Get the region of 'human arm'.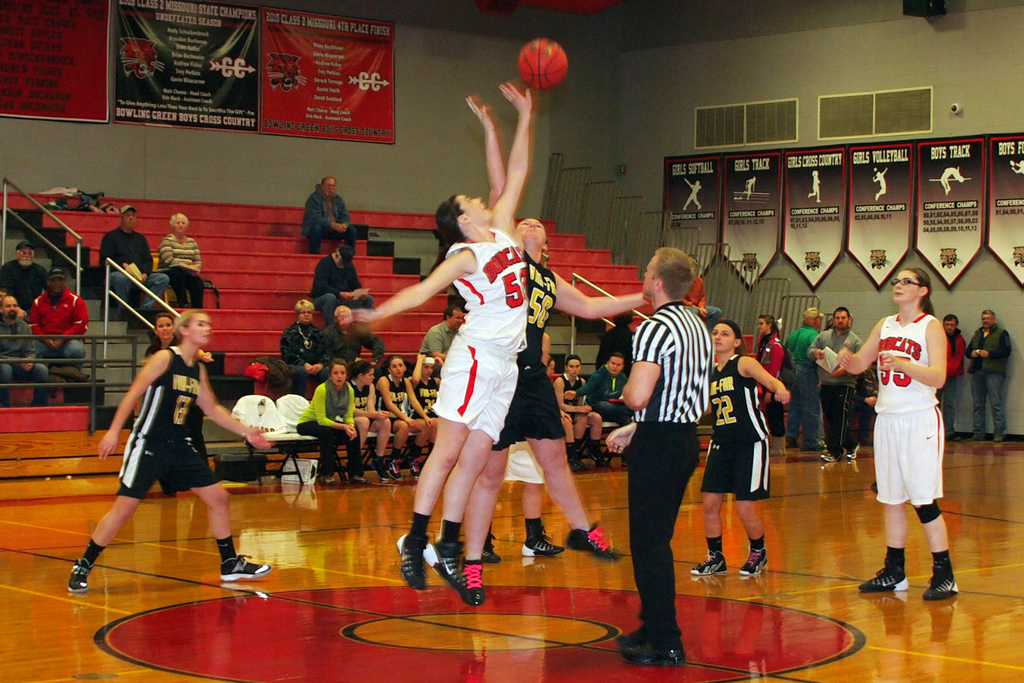
select_region(431, 354, 442, 368).
